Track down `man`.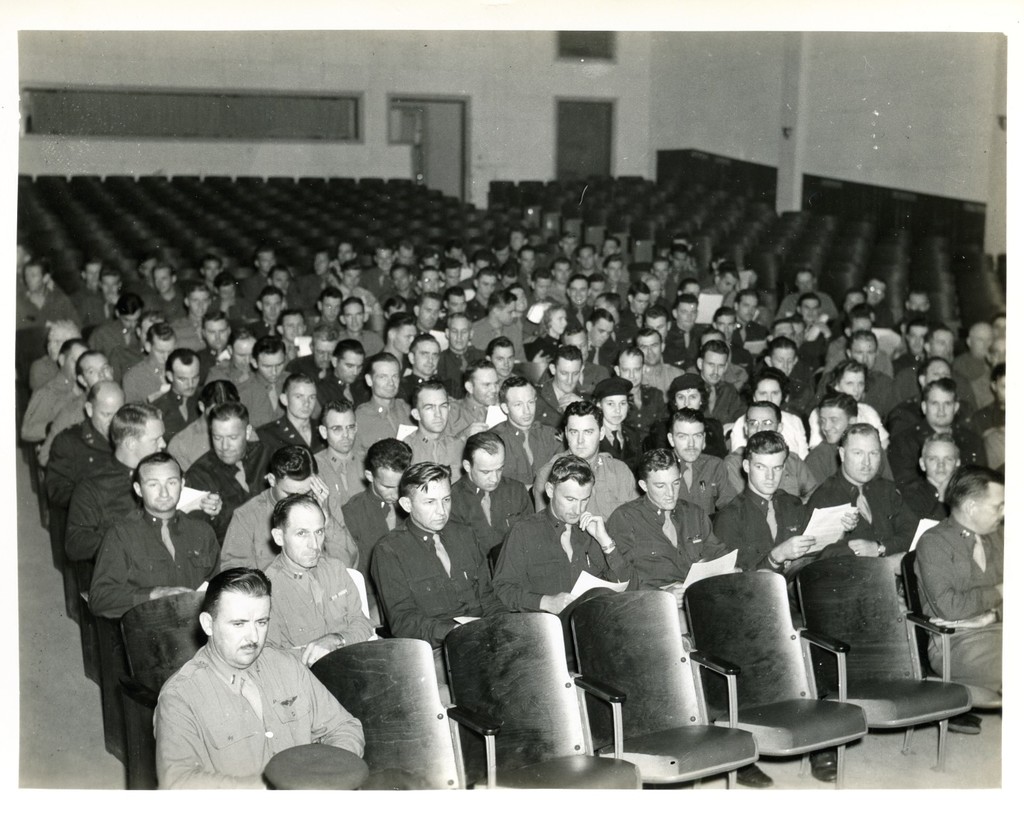
Tracked to {"left": 163, "top": 266, "right": 186, "bottom": 315}.
